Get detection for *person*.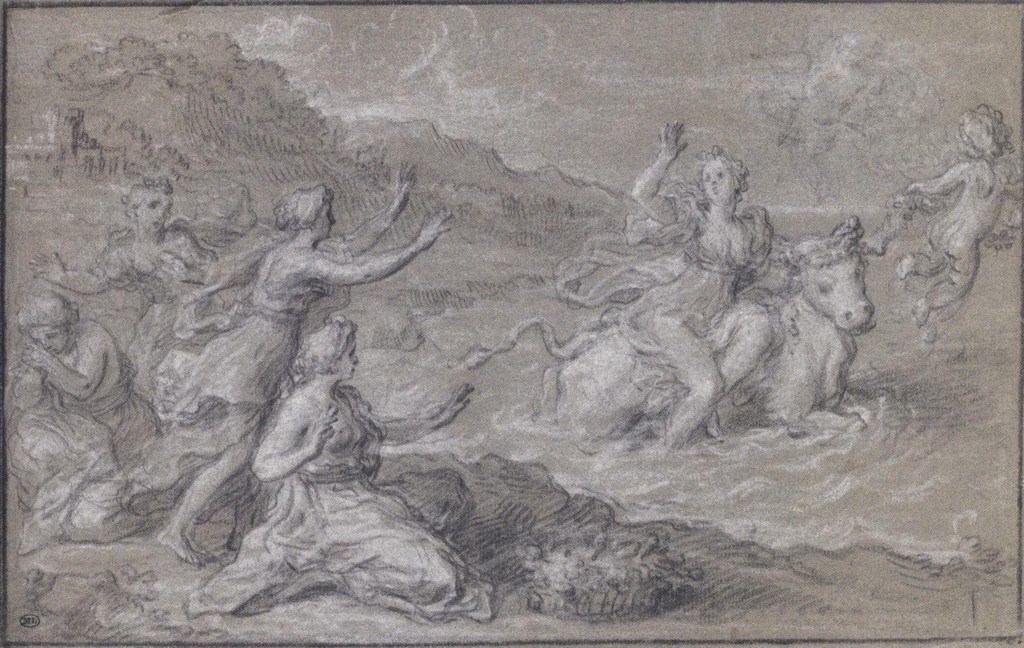
Detection: <box>177,328,495,606</box>.
